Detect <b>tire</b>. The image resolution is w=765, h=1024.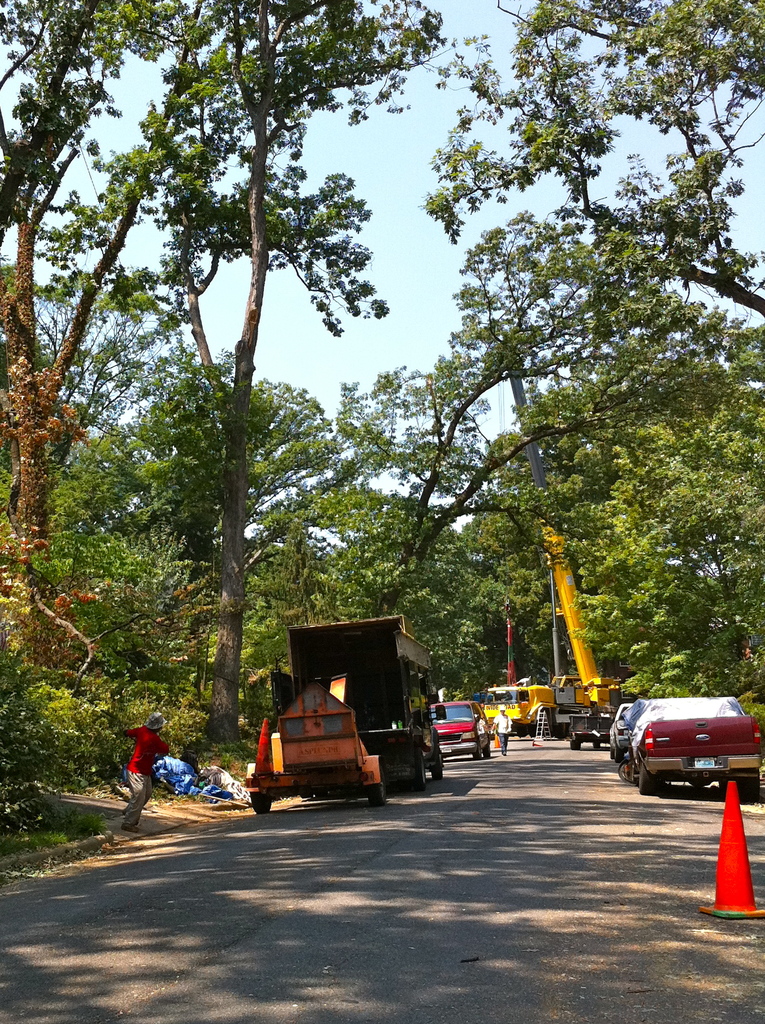
pyautogui.locateOnScreen(516, 725, 528, 738).
